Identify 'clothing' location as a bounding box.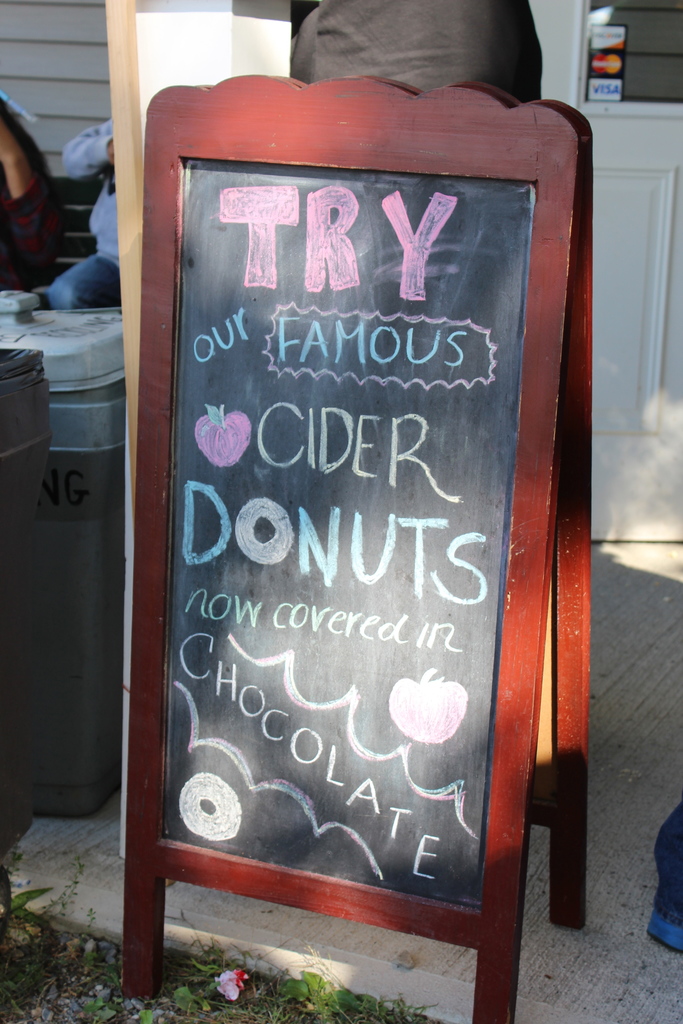
[48, 120, 120, 308].
